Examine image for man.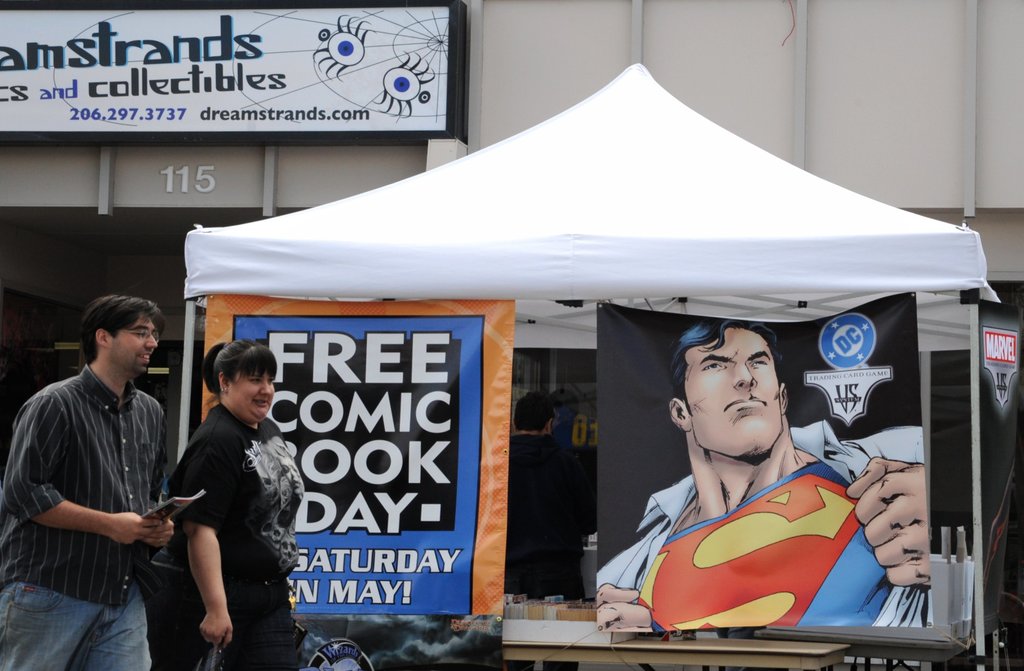
Examination result: <region>6, 292, 171, 670</region>.
